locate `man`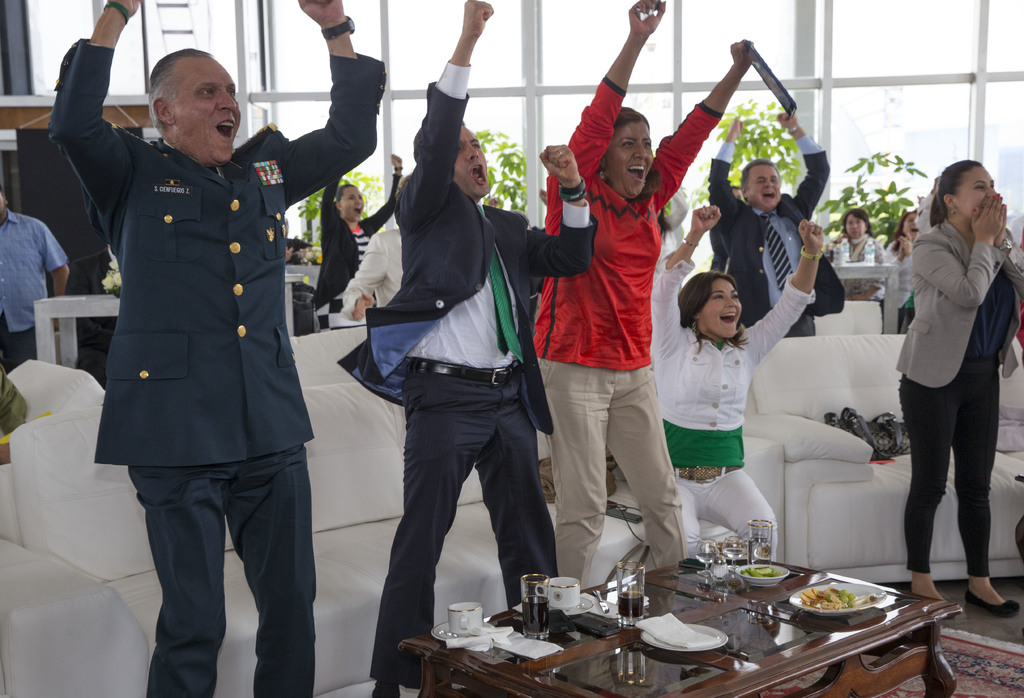
[x1=47, y1=0, x2=385, y2=697]
